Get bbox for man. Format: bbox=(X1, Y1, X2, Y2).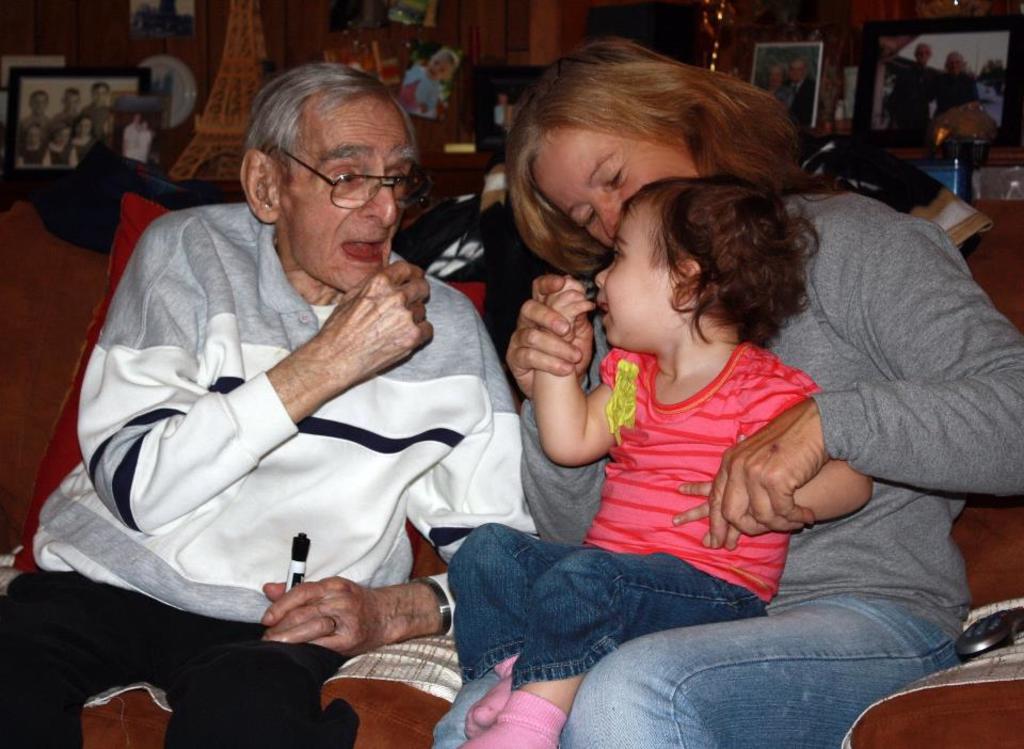
bbox=(107, 22, 558, 700).
